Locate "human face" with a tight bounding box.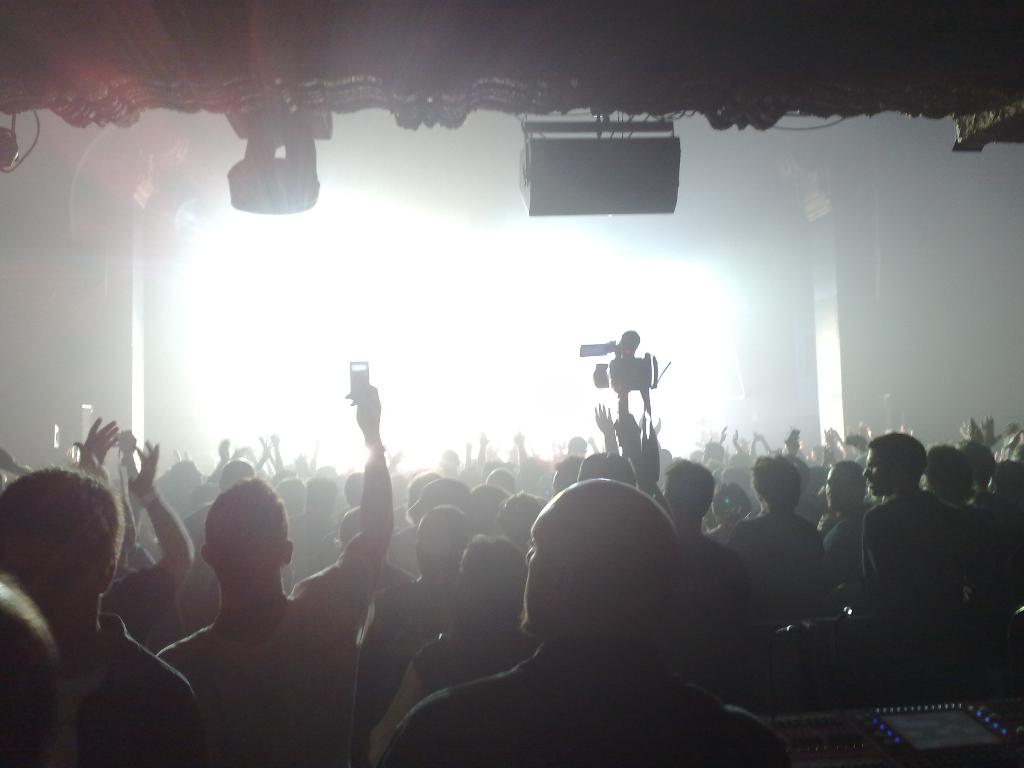
(826,465,852,505).
